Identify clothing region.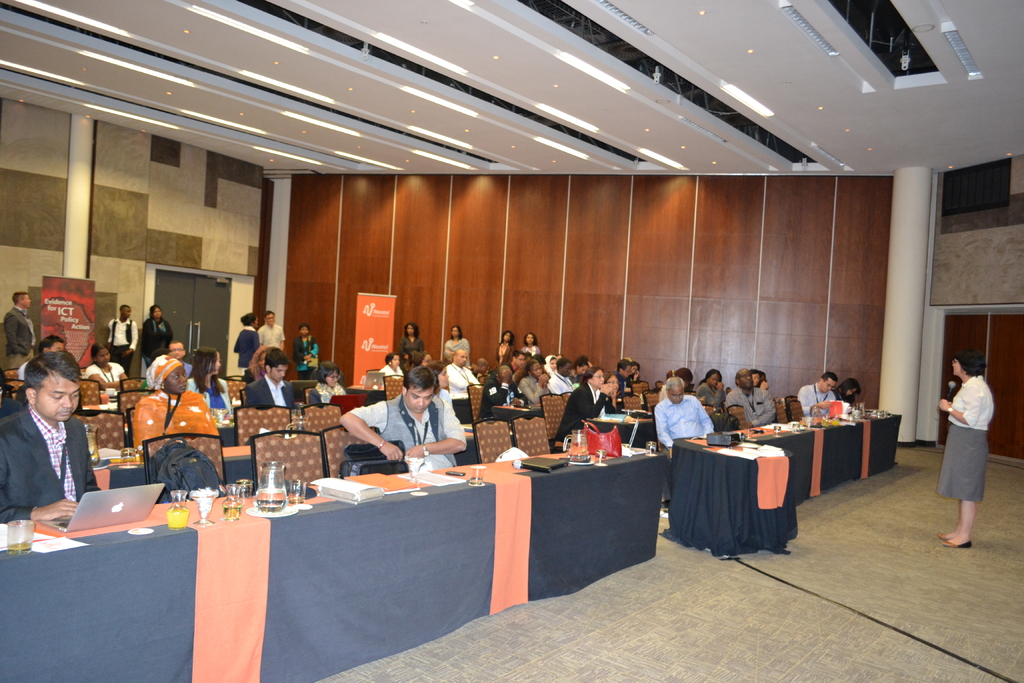
Region: 934:372:993:502.
